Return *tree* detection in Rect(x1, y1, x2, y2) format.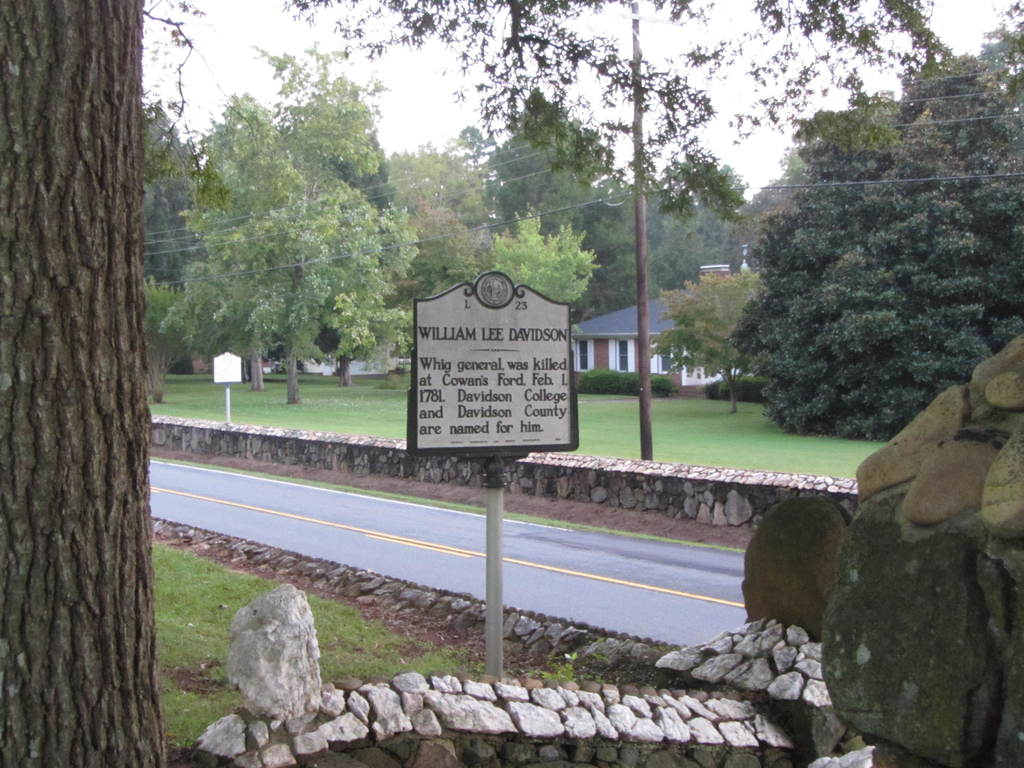
Rect(177, 65, 407, 397).
